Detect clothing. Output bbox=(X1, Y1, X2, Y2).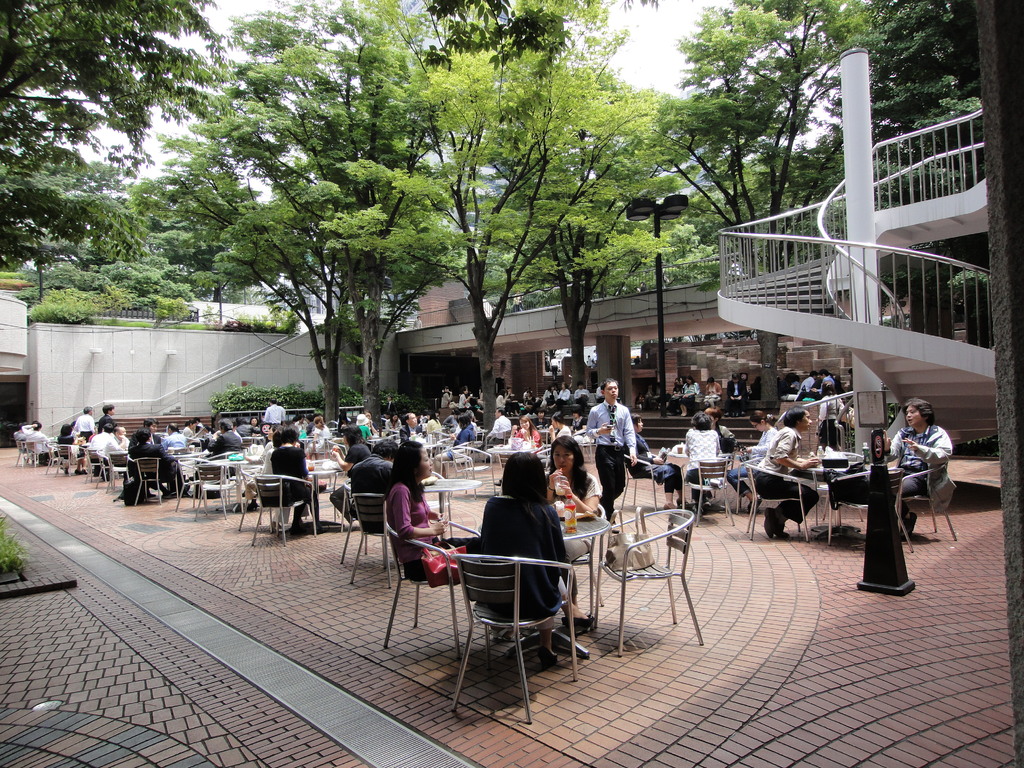
bbox=(703, 383, 723, 408).
